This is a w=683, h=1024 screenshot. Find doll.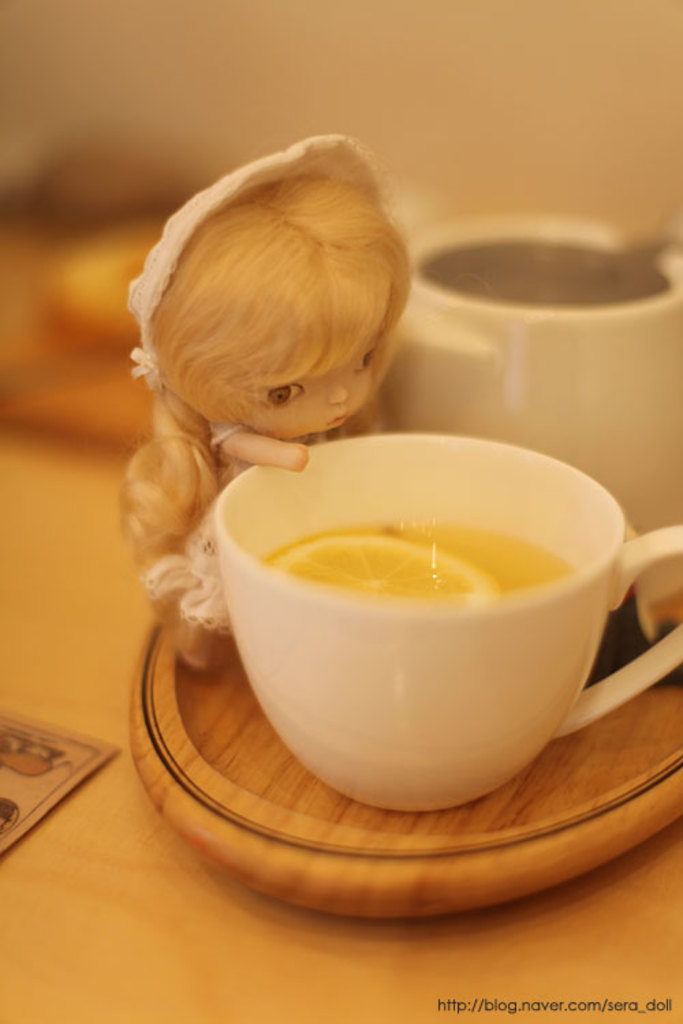
Bounding box: (left=115, top=124, right=417, bottom=658).
